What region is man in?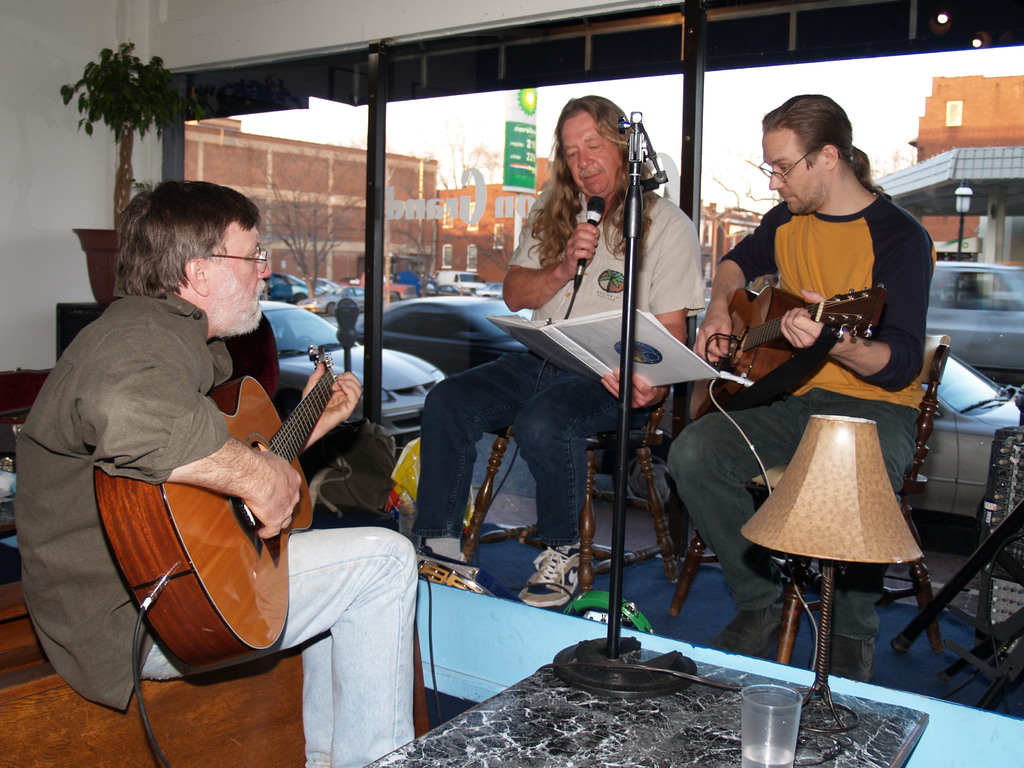
665:95:935:685.
